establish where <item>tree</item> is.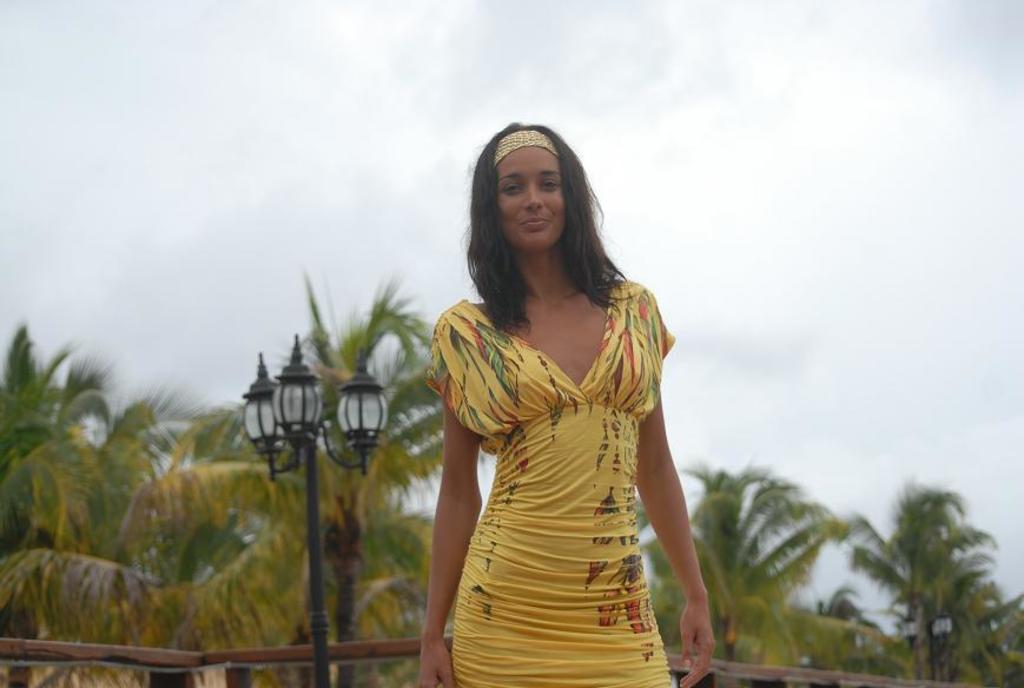
Established at [left=866, top=470, right=998, bottom=669].
